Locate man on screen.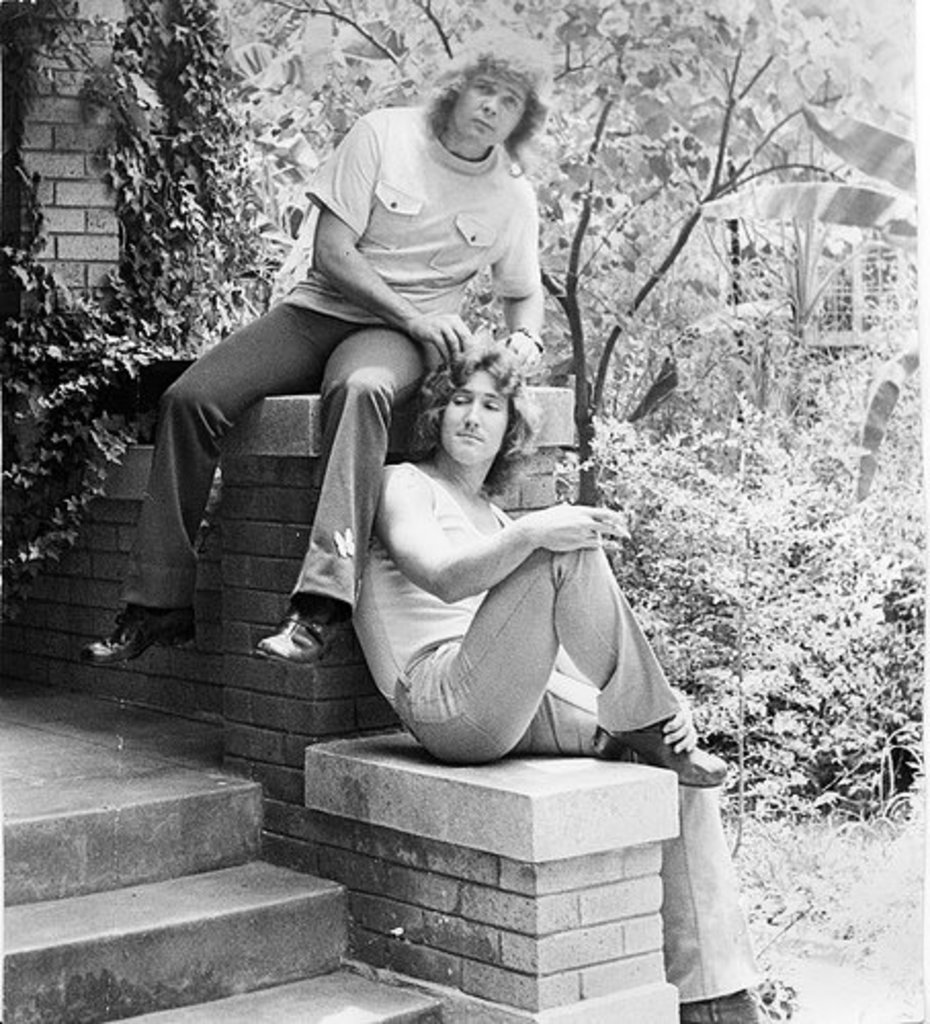
On screen at 340 340 778 1022.
